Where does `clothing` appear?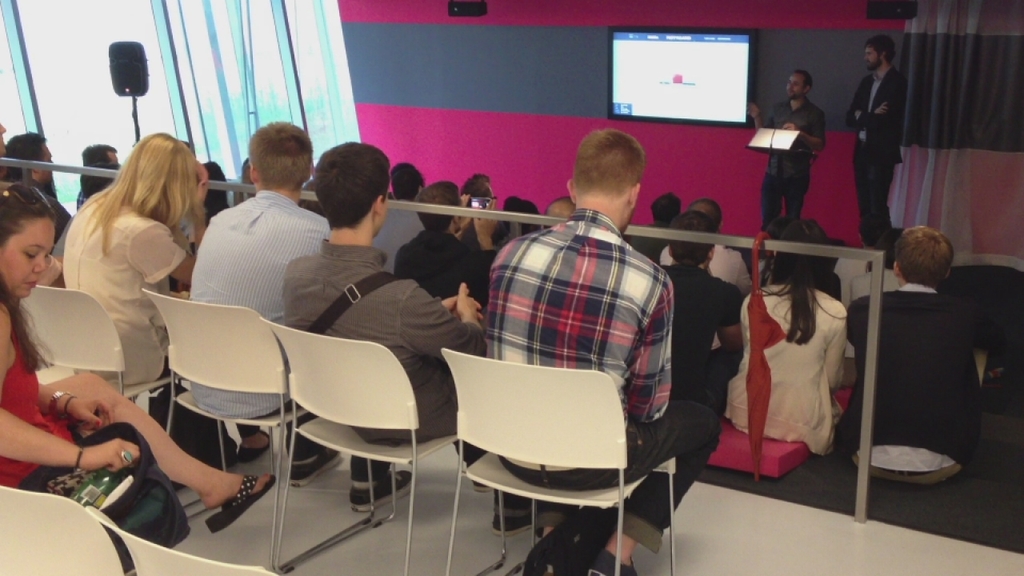
Appears at BBox(0, 287, 80, 486).
